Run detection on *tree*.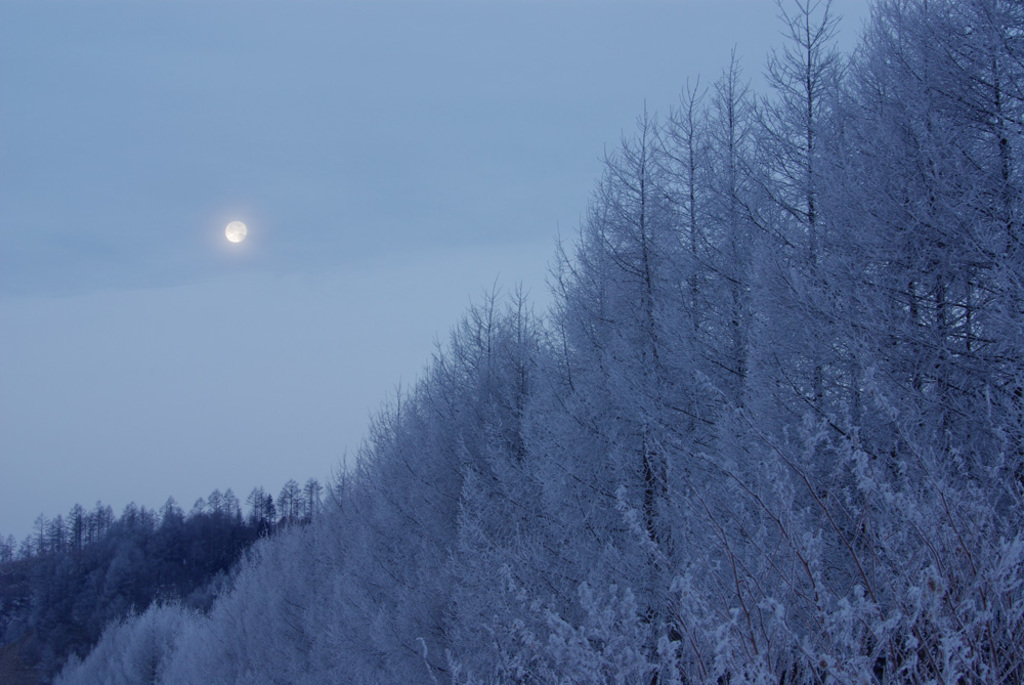
Result: [x1=46, y1=614, x2=156, y2=677].
